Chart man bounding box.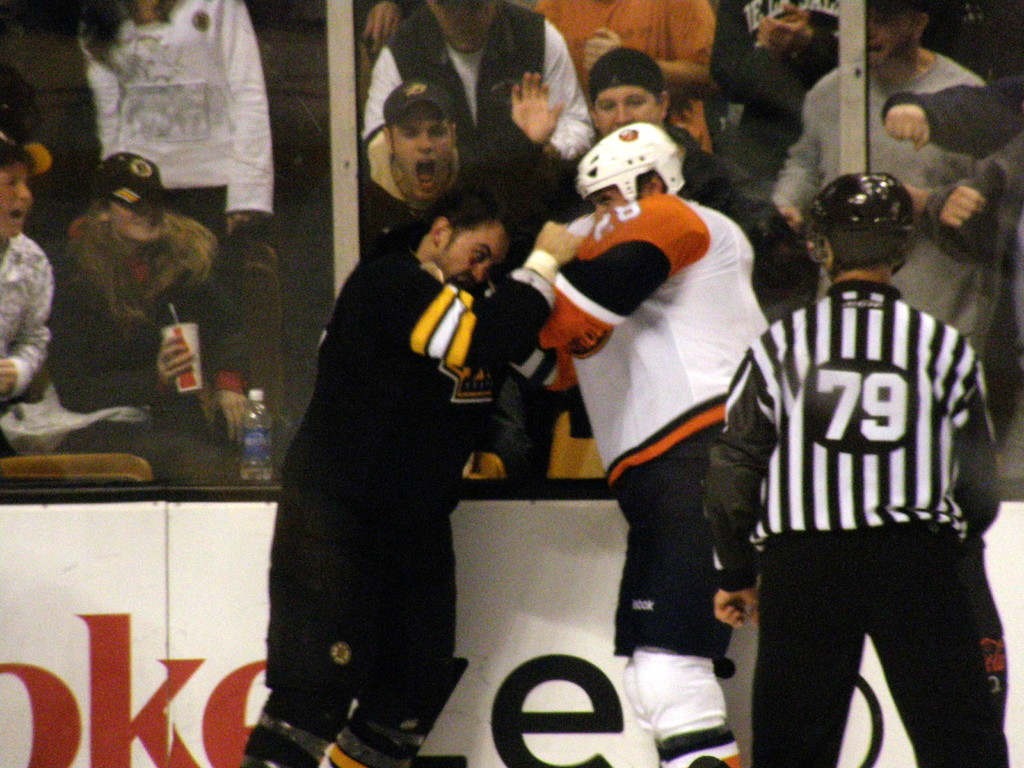
Charted: <box>769,0,1005,355</box>.
